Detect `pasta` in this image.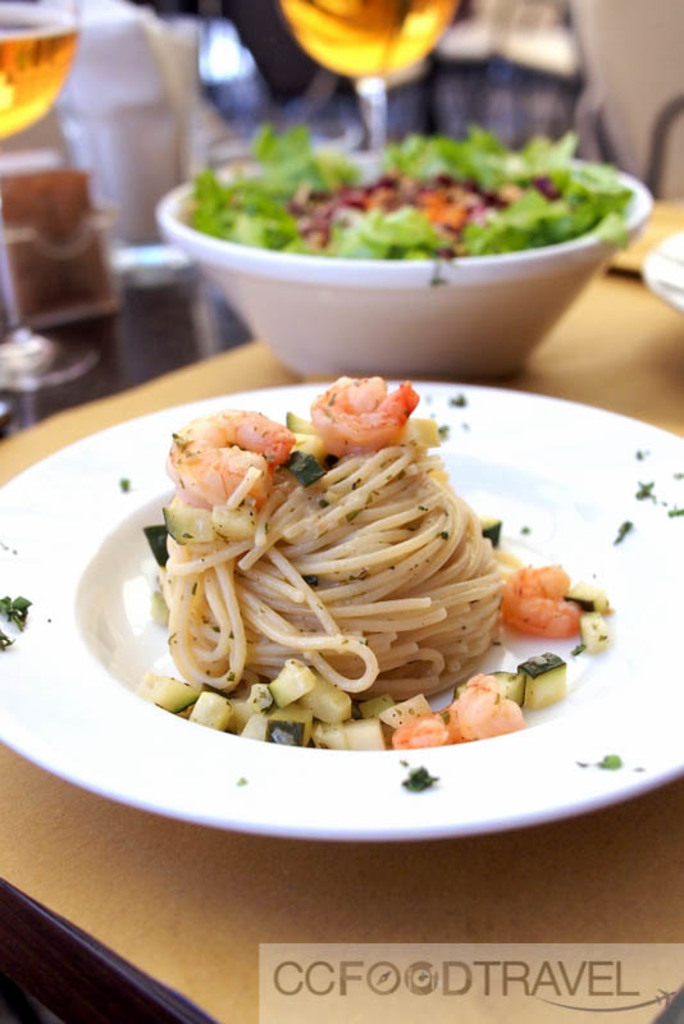
Detection: box=[158, 413, 511, 701].
